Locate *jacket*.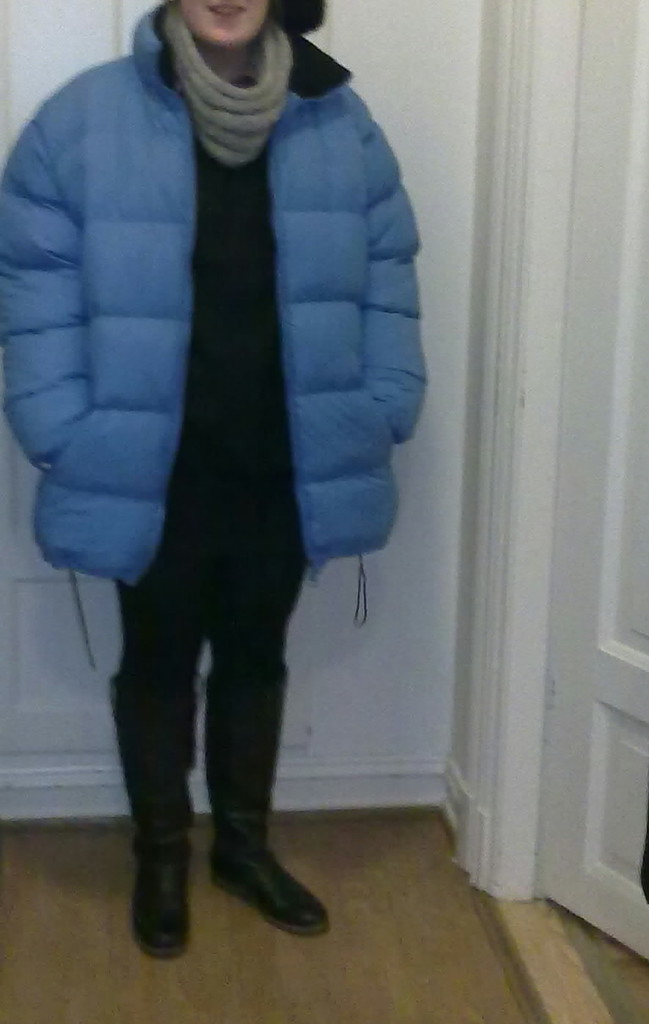
Bounding box: detection(0, 0, 441, 543).
